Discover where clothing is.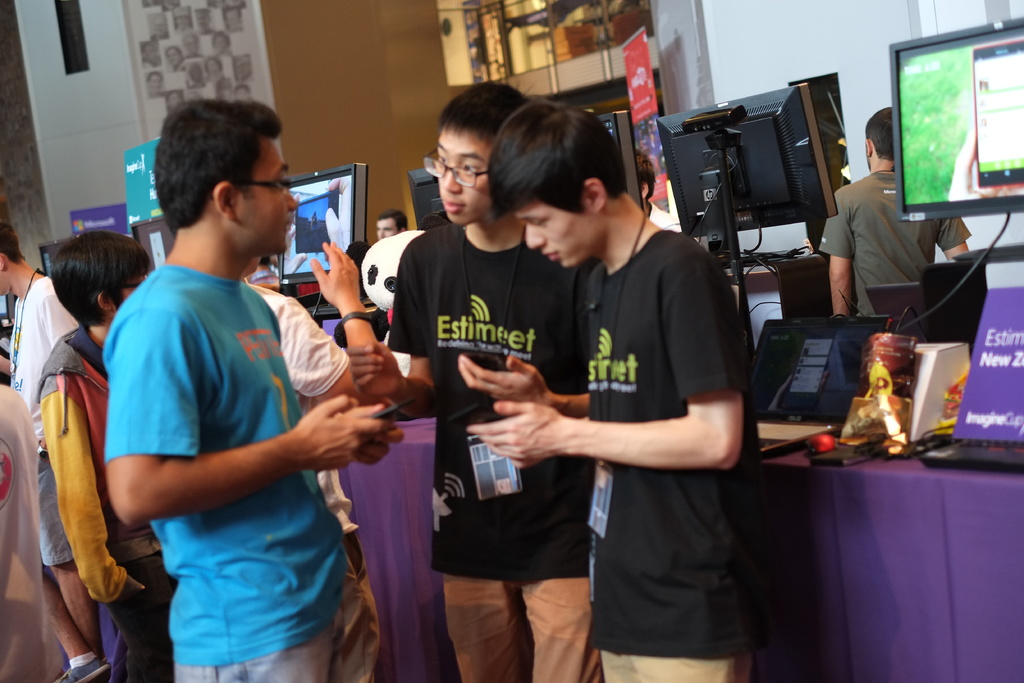
Discovered at [left=241, top=277, right=383, bottom=613].
